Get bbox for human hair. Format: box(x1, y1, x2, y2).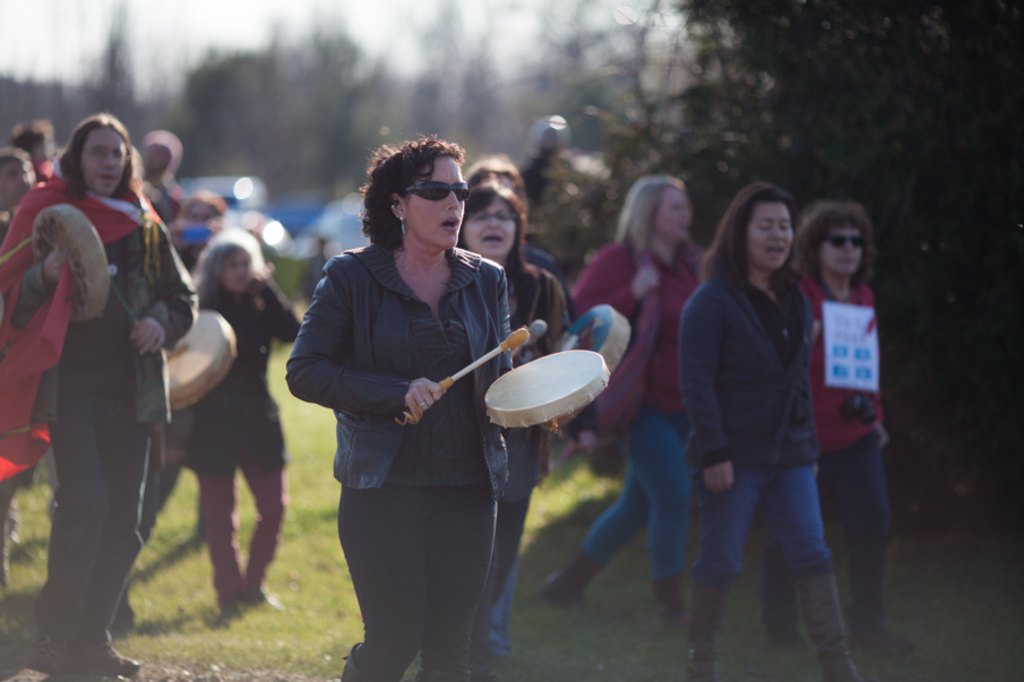
box(722, 182, 812, 301).
